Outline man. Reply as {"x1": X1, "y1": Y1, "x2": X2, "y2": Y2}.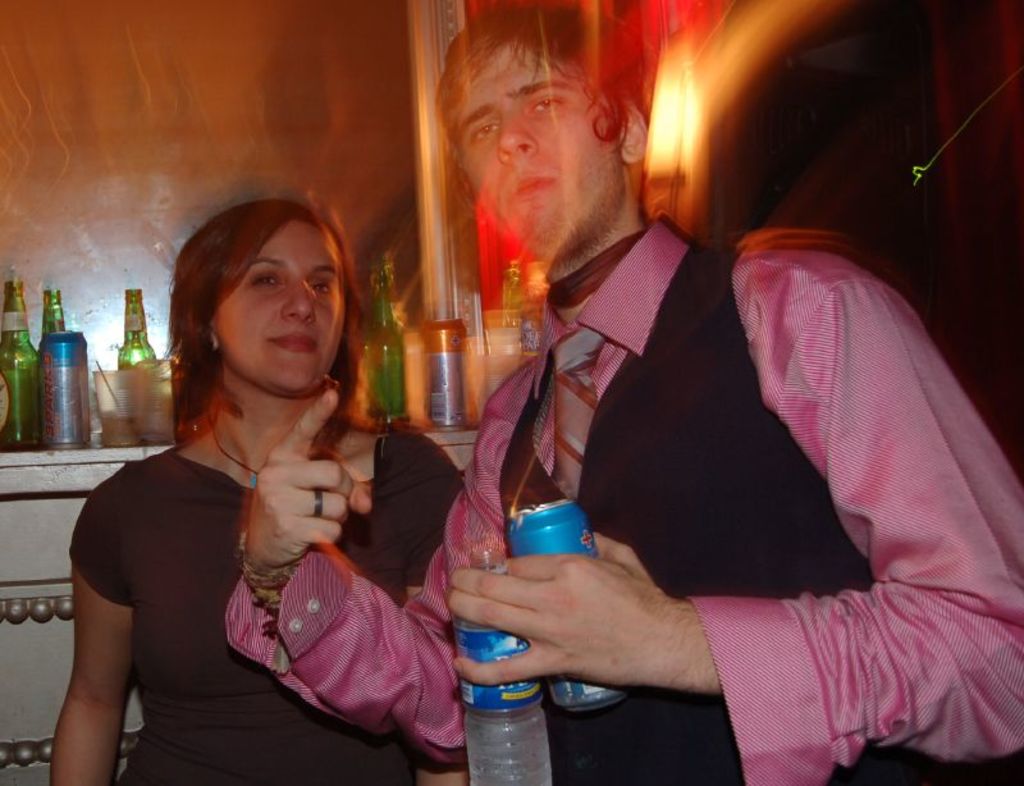
{"x1": 419, "y1": 84, "x2": 780, "y2": 664}.
